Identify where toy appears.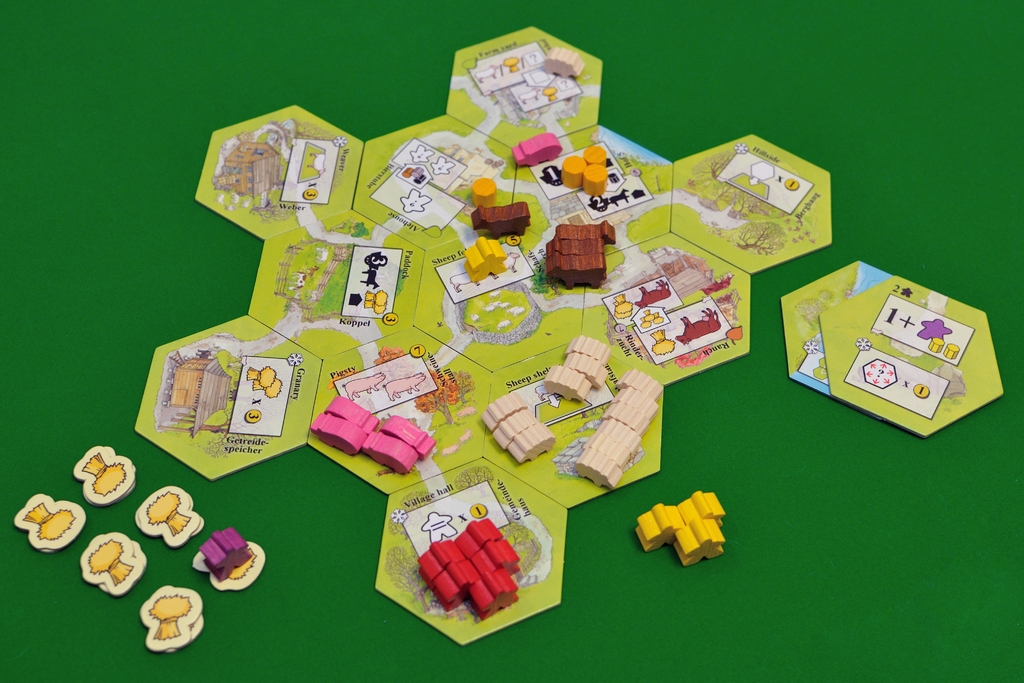
Appears at [left=467, top=236, right=499, bottom=281].
